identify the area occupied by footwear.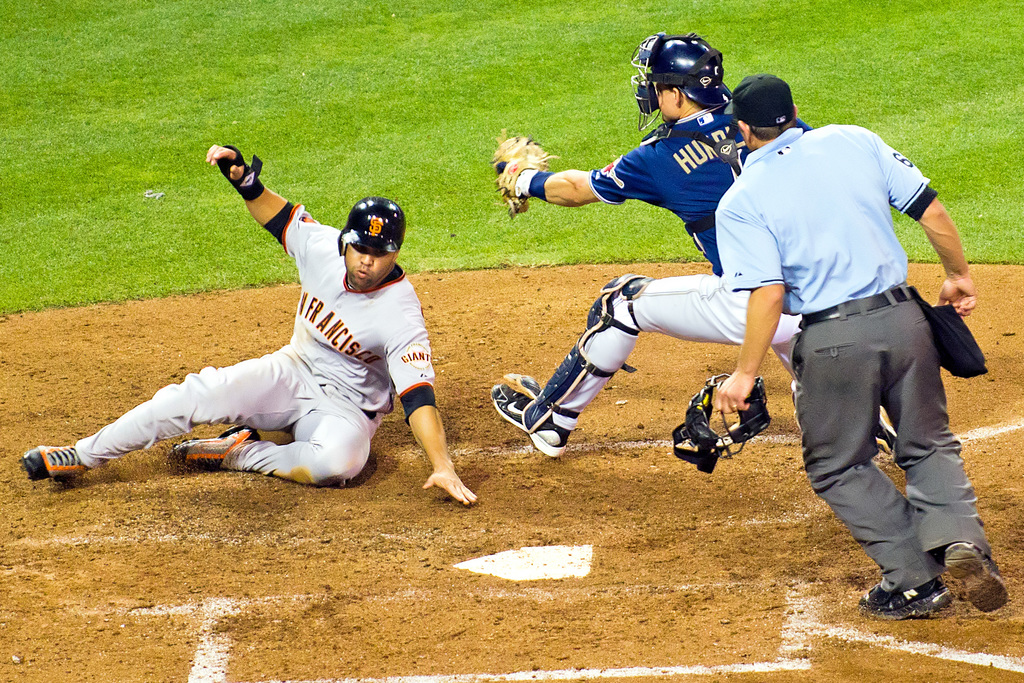
Area: <box>856,577,950,622</box>.
